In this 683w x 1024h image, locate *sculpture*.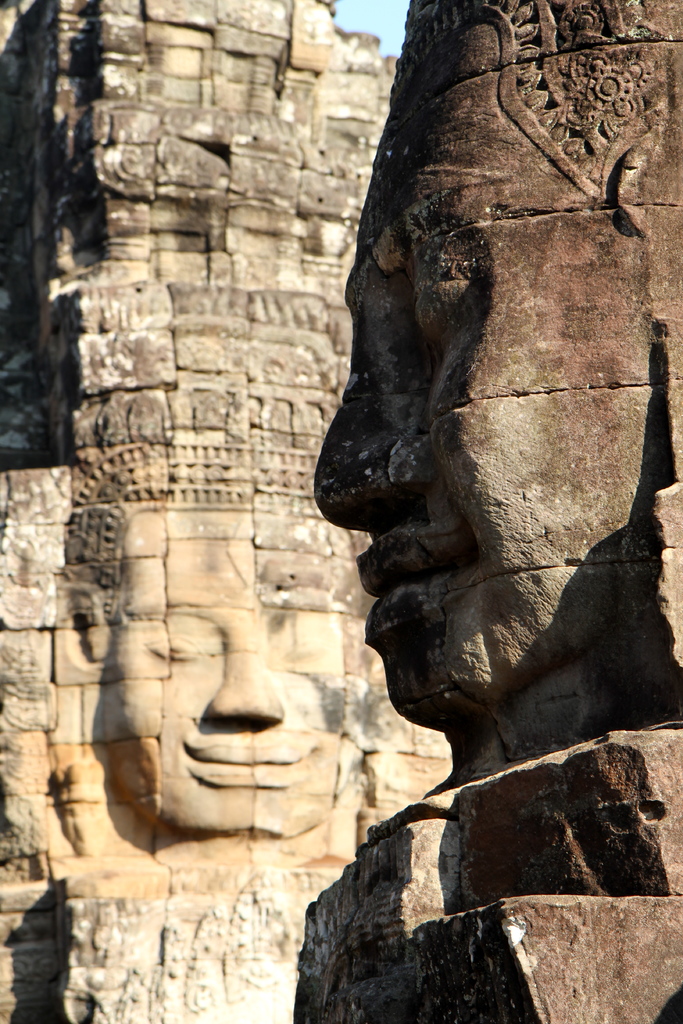
Bounding box: x1=33, y1=435, x2=365, y2=891.
